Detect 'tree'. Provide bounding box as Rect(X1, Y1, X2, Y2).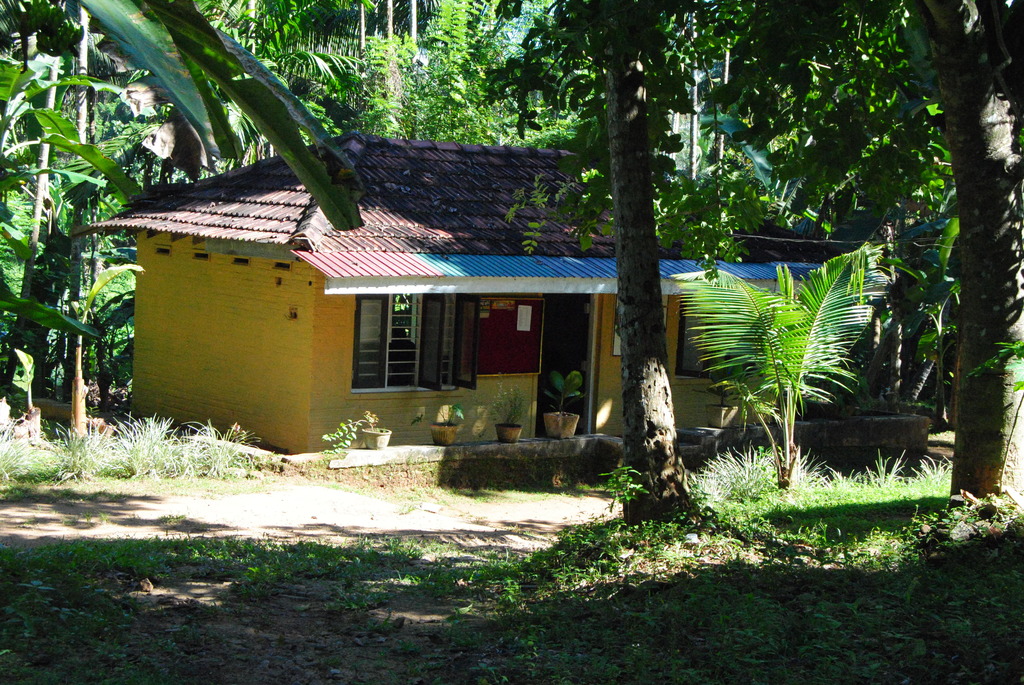
Rect(712, 0, 1023, 507).
